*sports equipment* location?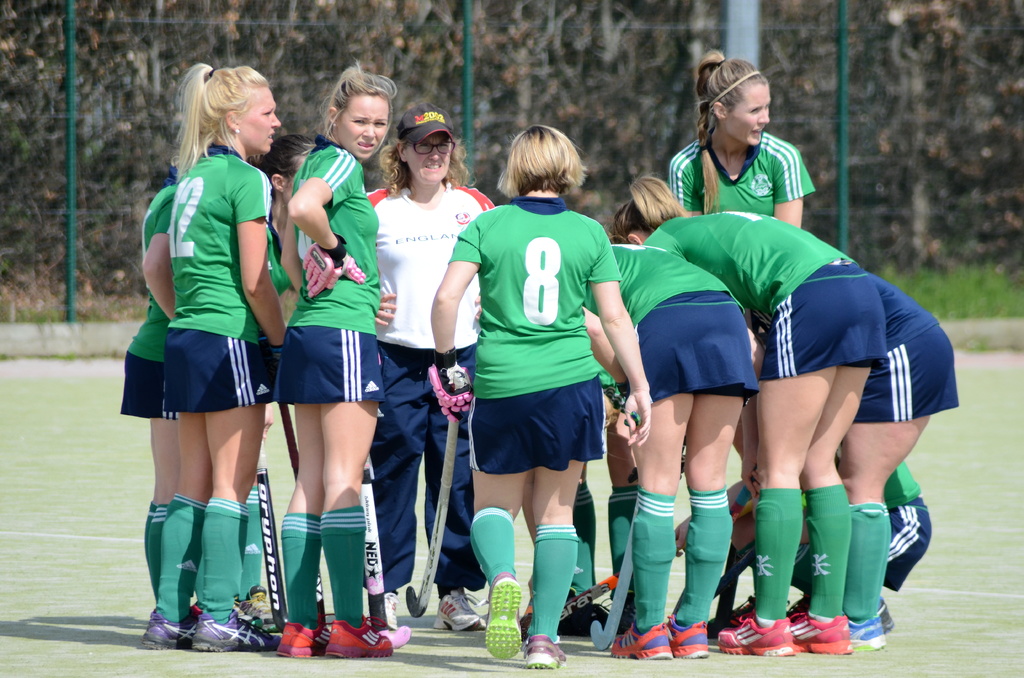
(525, 635, 566, 670)
